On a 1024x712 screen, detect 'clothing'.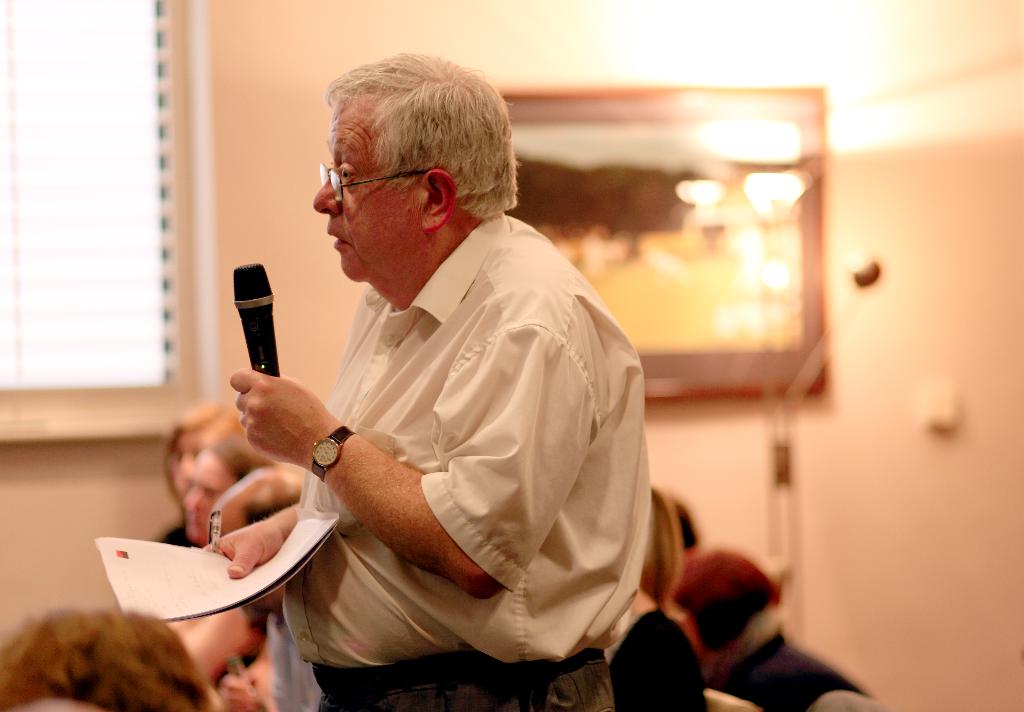
<bbox>707, 597, 881, 711</bbox>.
